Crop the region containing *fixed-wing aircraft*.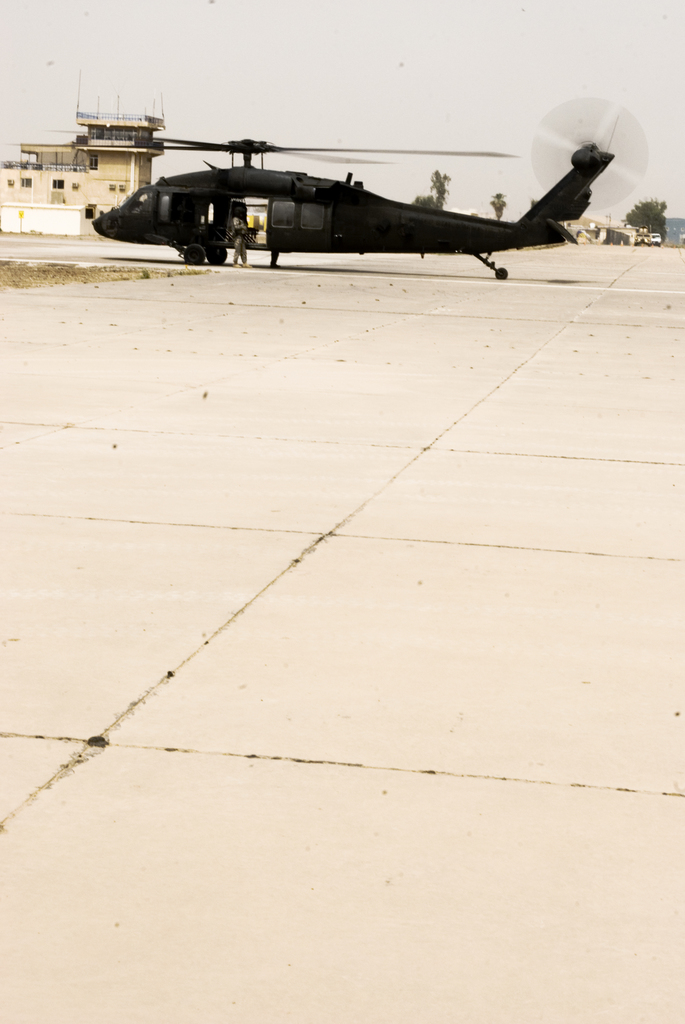
Crop region: {"left": 93, "top": 97, "right": 653, "bottom": 285}.
